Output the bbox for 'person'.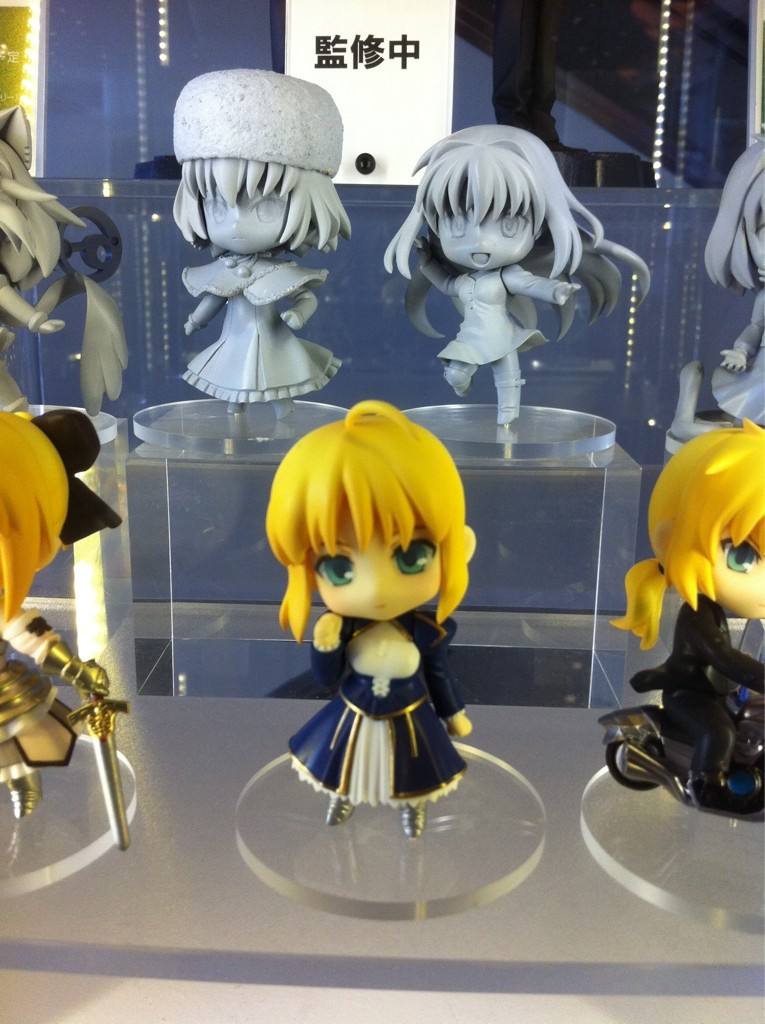
x1=2 y1=402 x2=128 y2=810.
